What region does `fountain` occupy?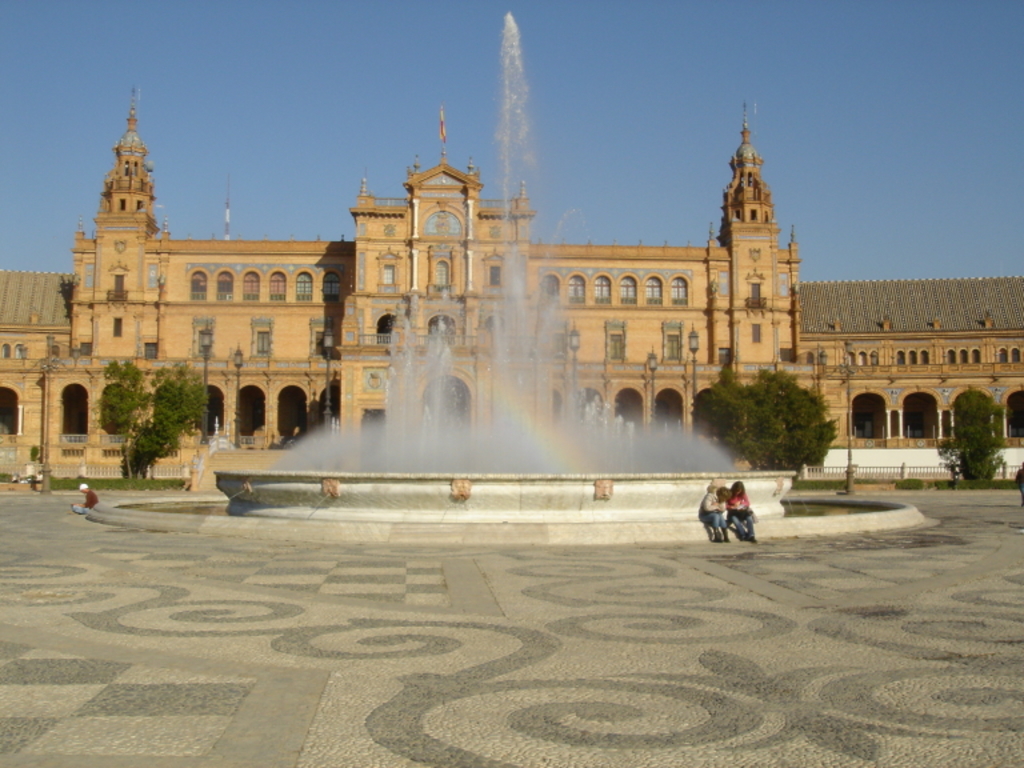
l=84, t=11, r=933, b=544.
